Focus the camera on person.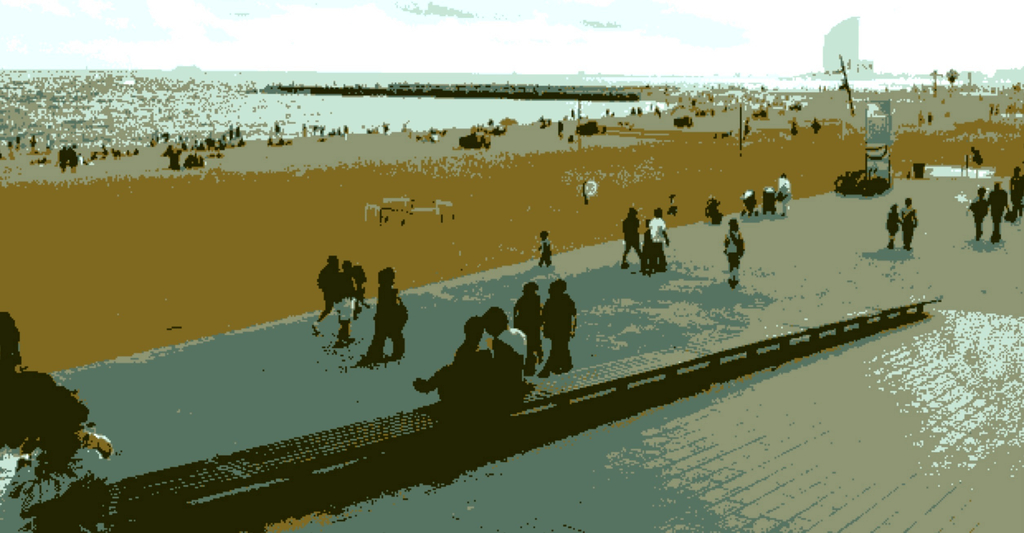
Focus region: [535,224,557,274].
